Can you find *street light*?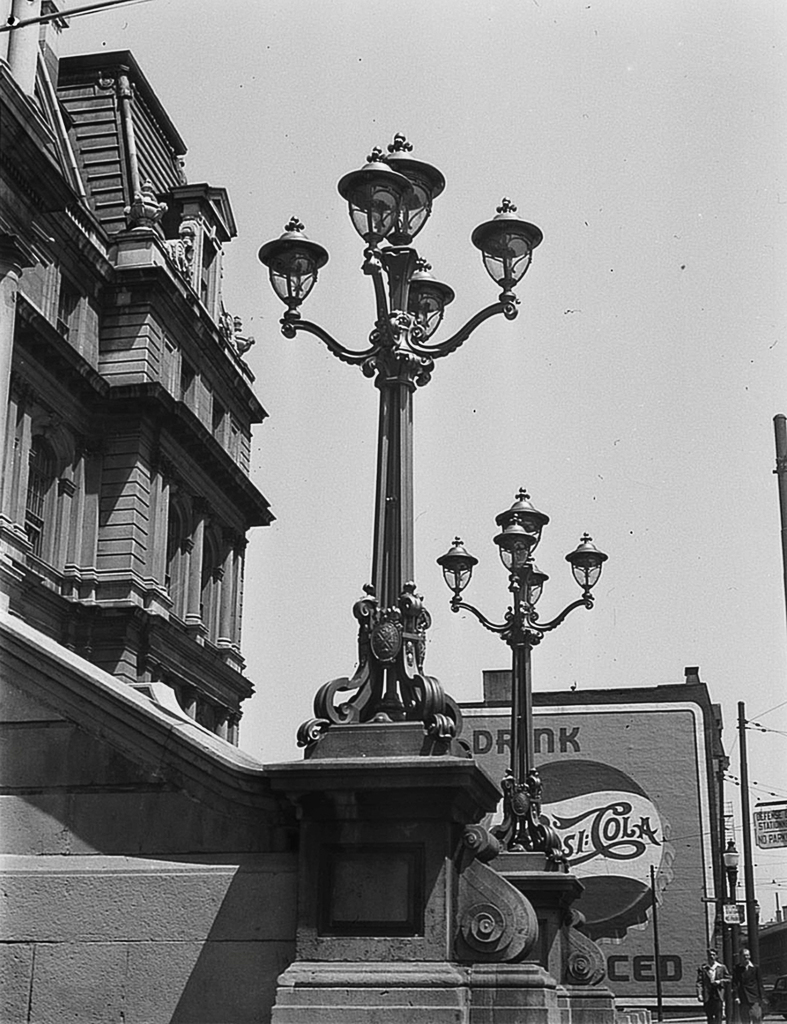
Yes, bounding box: <bbox>719, 836, 758, 1023</bbox>.
